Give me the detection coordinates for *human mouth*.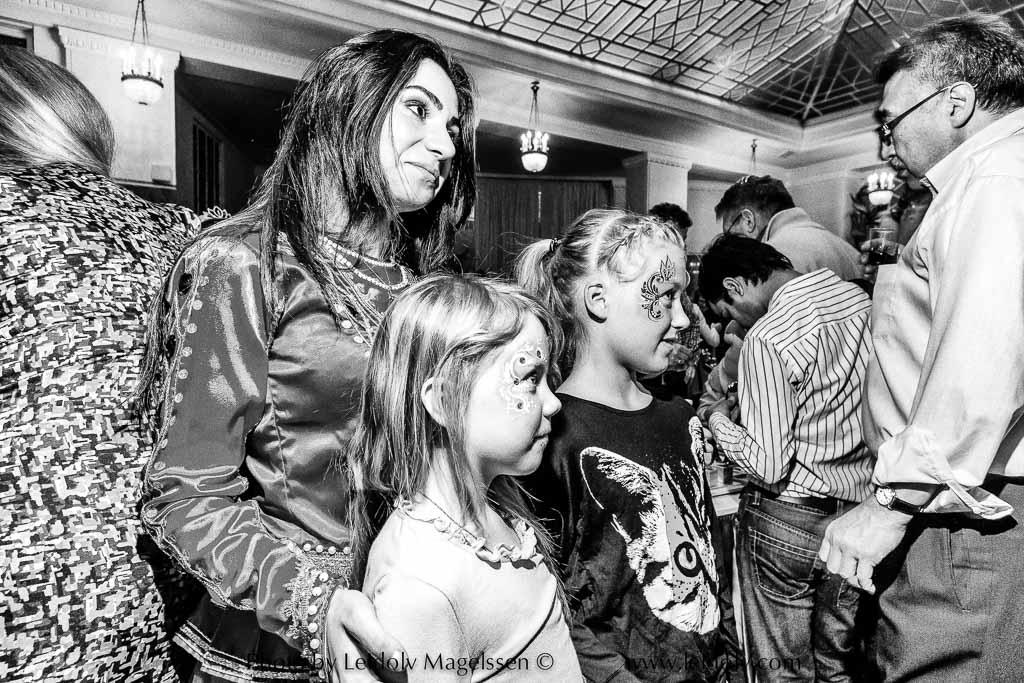
{"x1": 534, "y1": 433, "x2": 554, "y2": 444}.
